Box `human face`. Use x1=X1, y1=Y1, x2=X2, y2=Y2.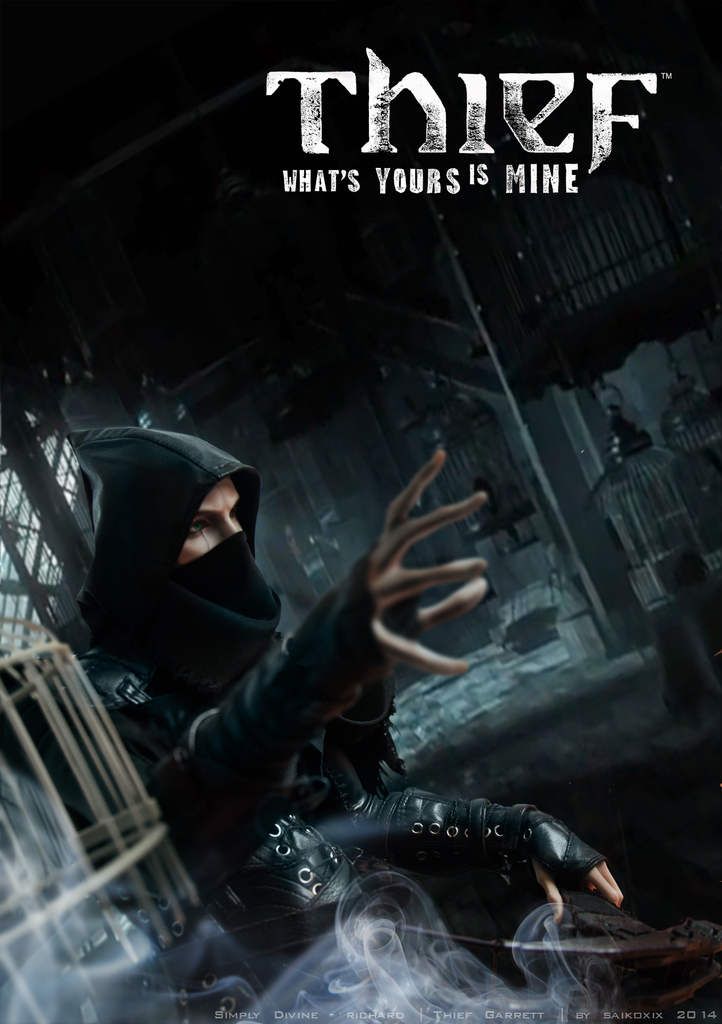
x1=174, y1=479, x2=244, y2=565.
